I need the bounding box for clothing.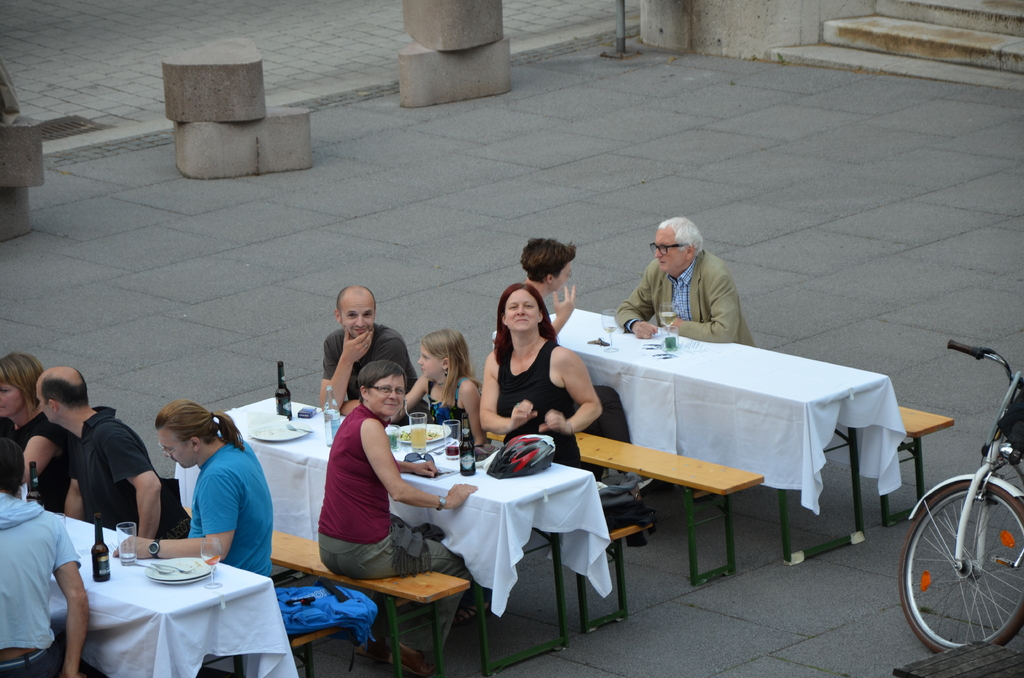
Here it is: detection(613, 214, 765, 342).
